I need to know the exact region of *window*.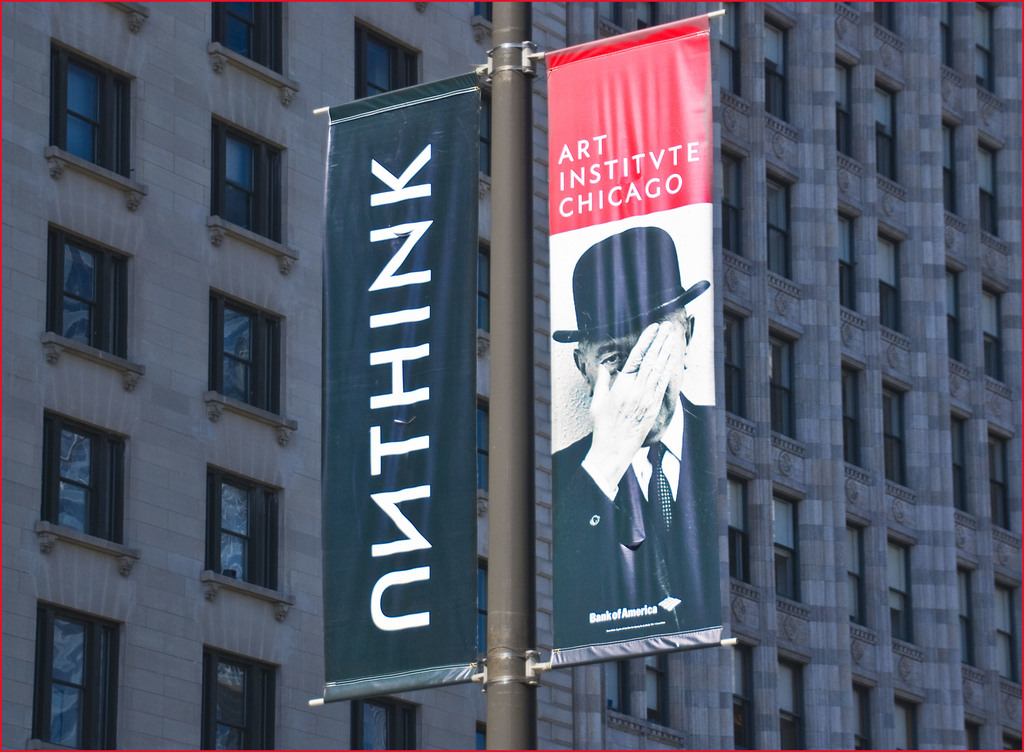
Region: select_region(936, 0, 955, 68).
